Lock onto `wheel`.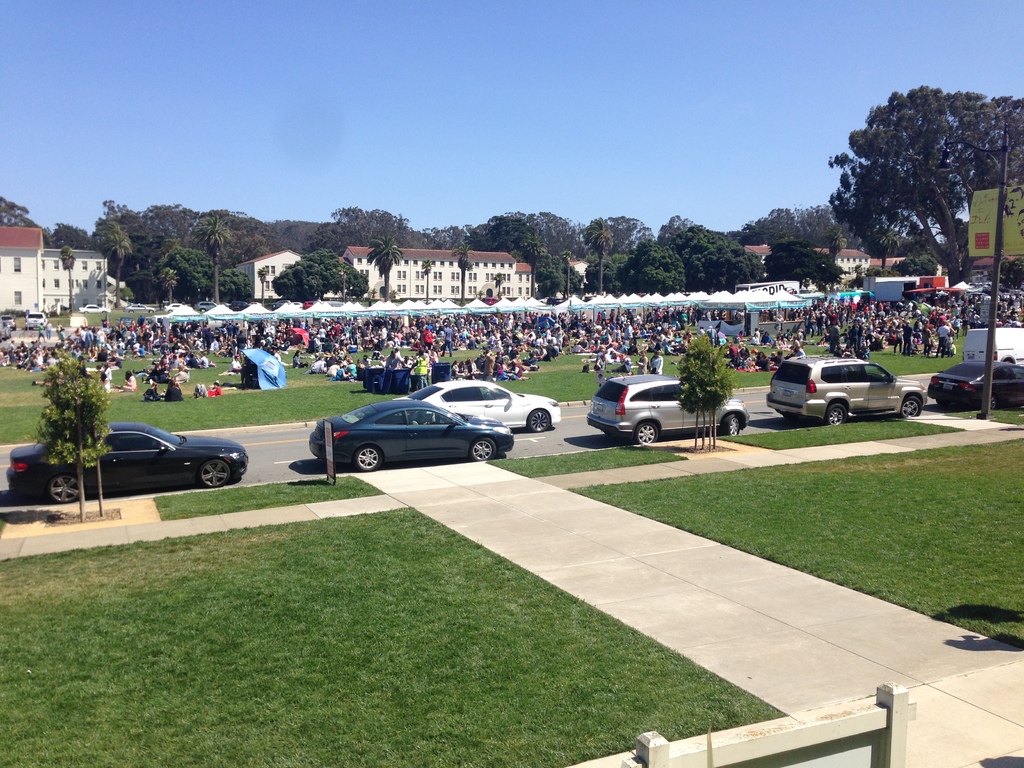
Locked: x1=636 y1=424 x2=664 y2=445.
